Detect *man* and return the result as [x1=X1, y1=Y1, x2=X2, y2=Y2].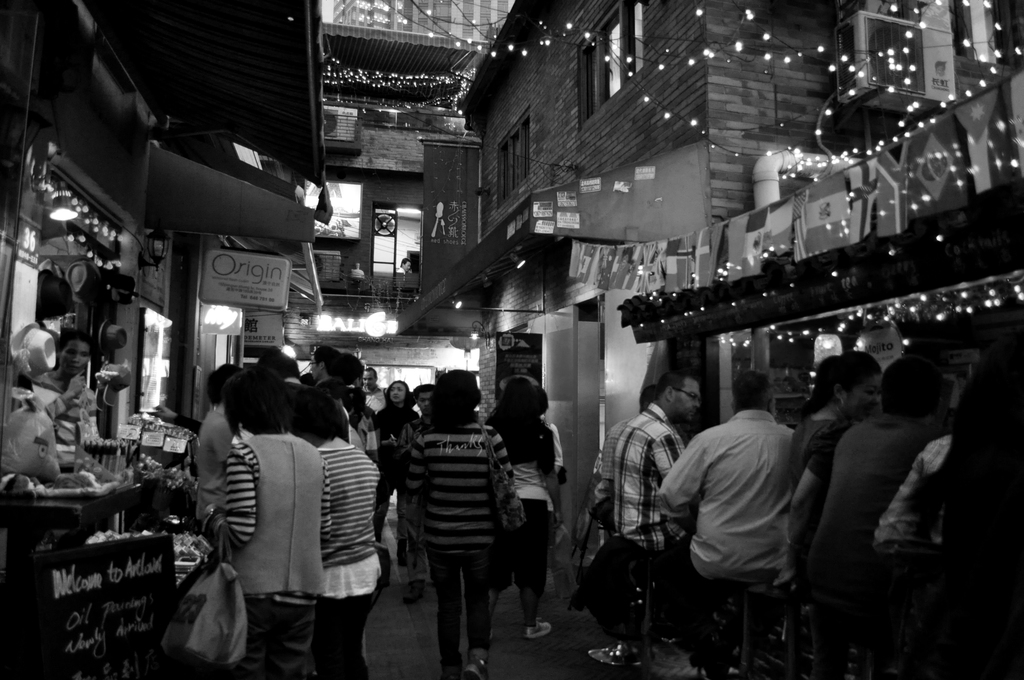
[x1=360, y1=366, x2=388, y2=412].
